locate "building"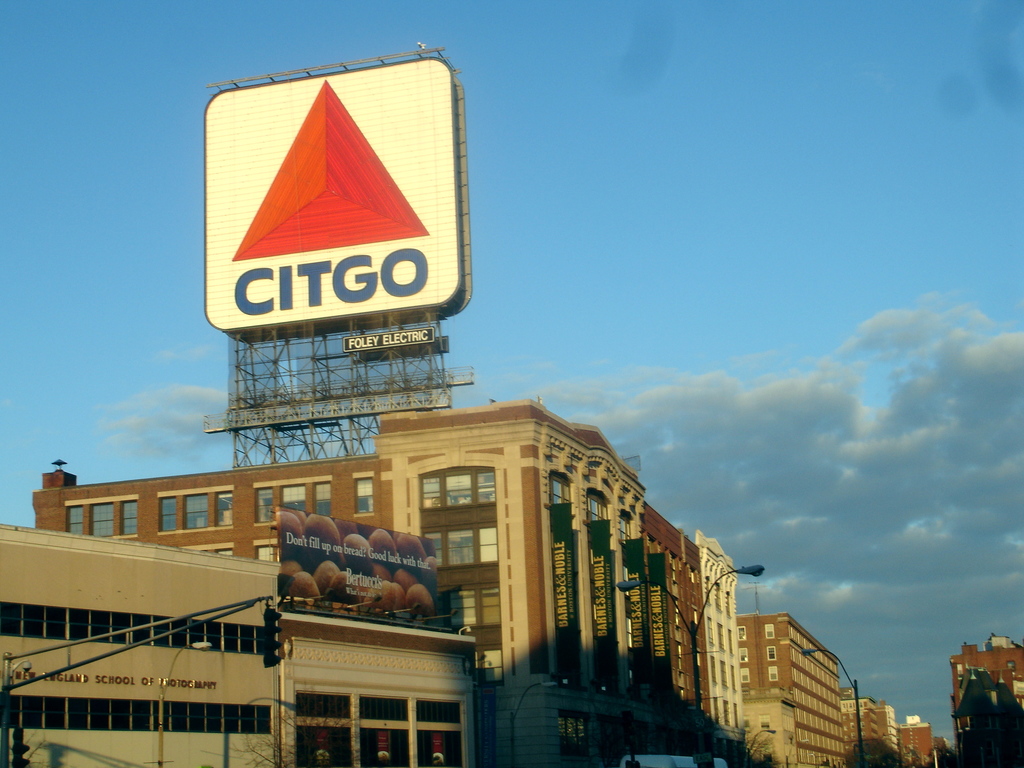
{"x1": 950, "y1": 637, "x2": 1023, "y2": 764}
